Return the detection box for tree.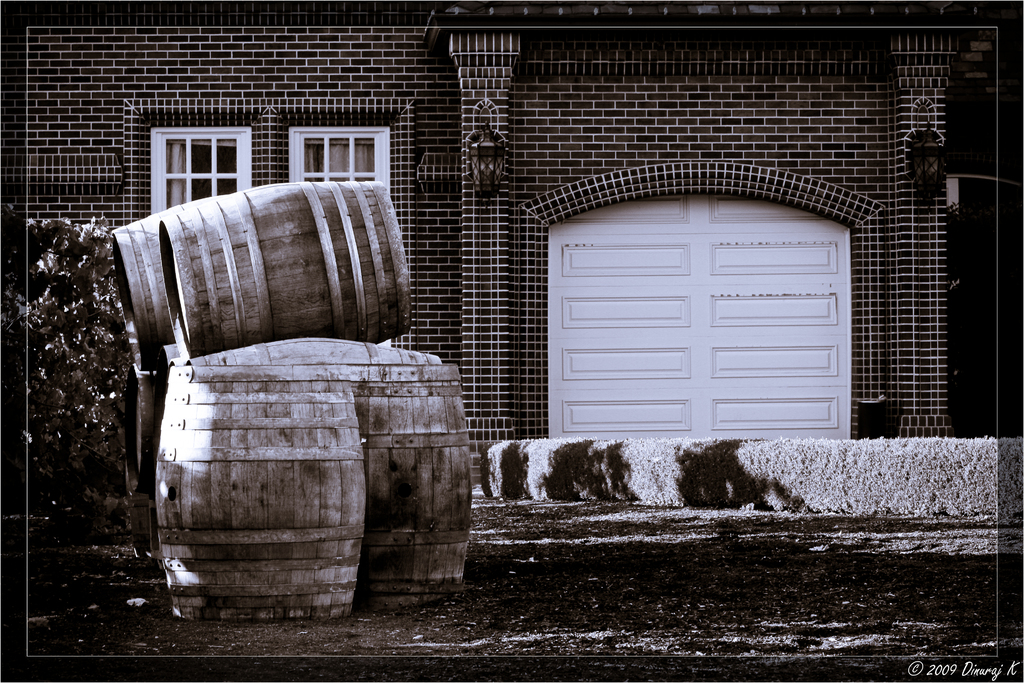
Rect(0, 201, 133, 561).
